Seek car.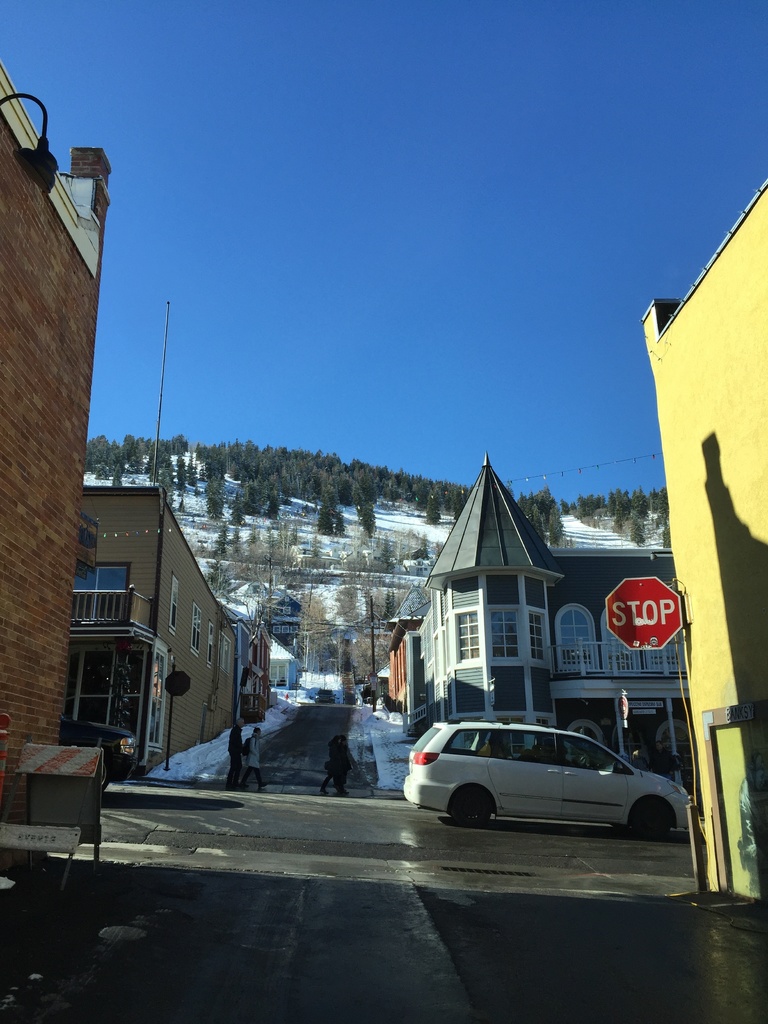
{"left": 399, "top": 717, "right": 697, "bottom": 833}.
